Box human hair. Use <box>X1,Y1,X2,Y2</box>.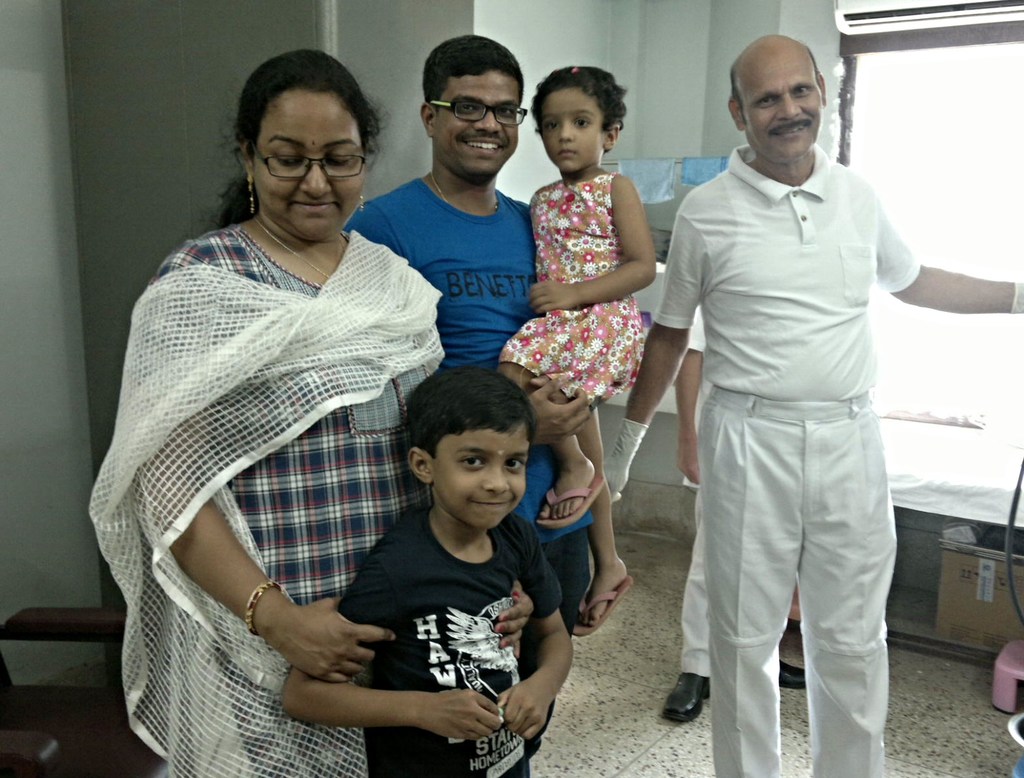
<box>421,32,522,116</box>.
